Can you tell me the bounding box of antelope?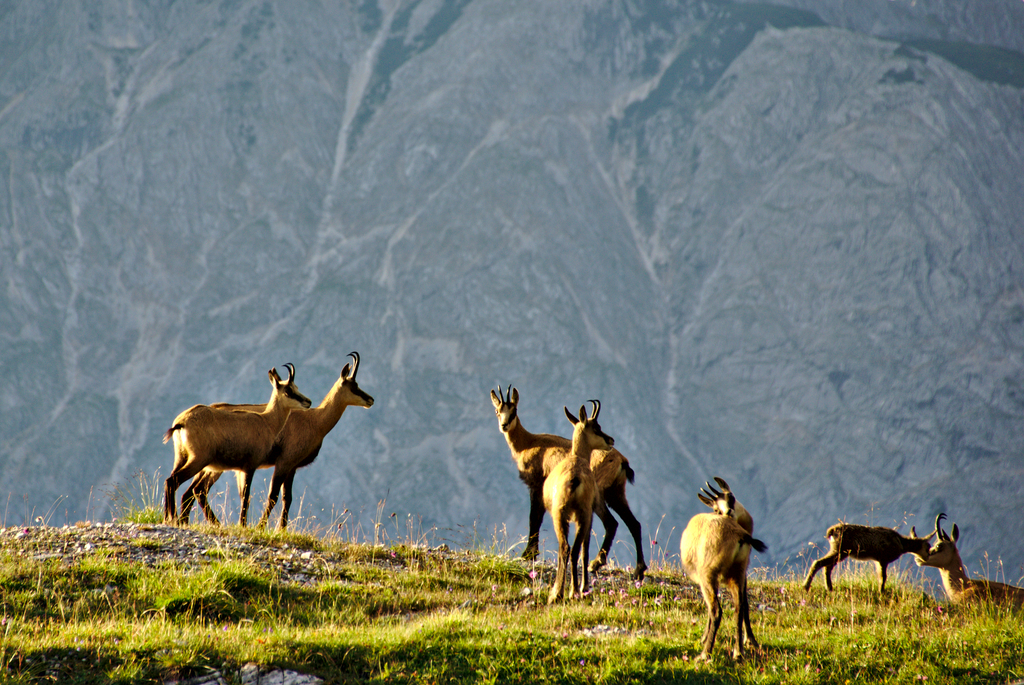
(803, 520, 934, 593).
